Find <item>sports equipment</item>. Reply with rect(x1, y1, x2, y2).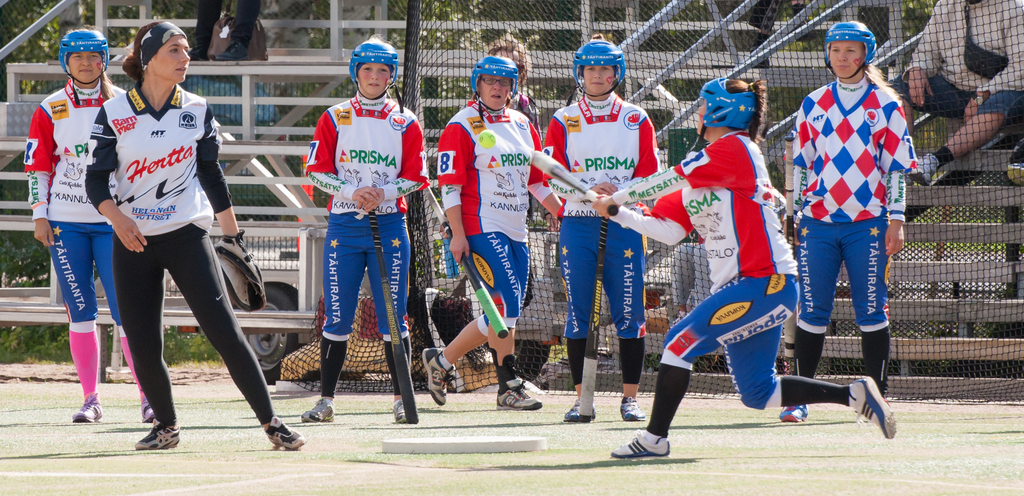
rect(369, 204, 419, 425).
